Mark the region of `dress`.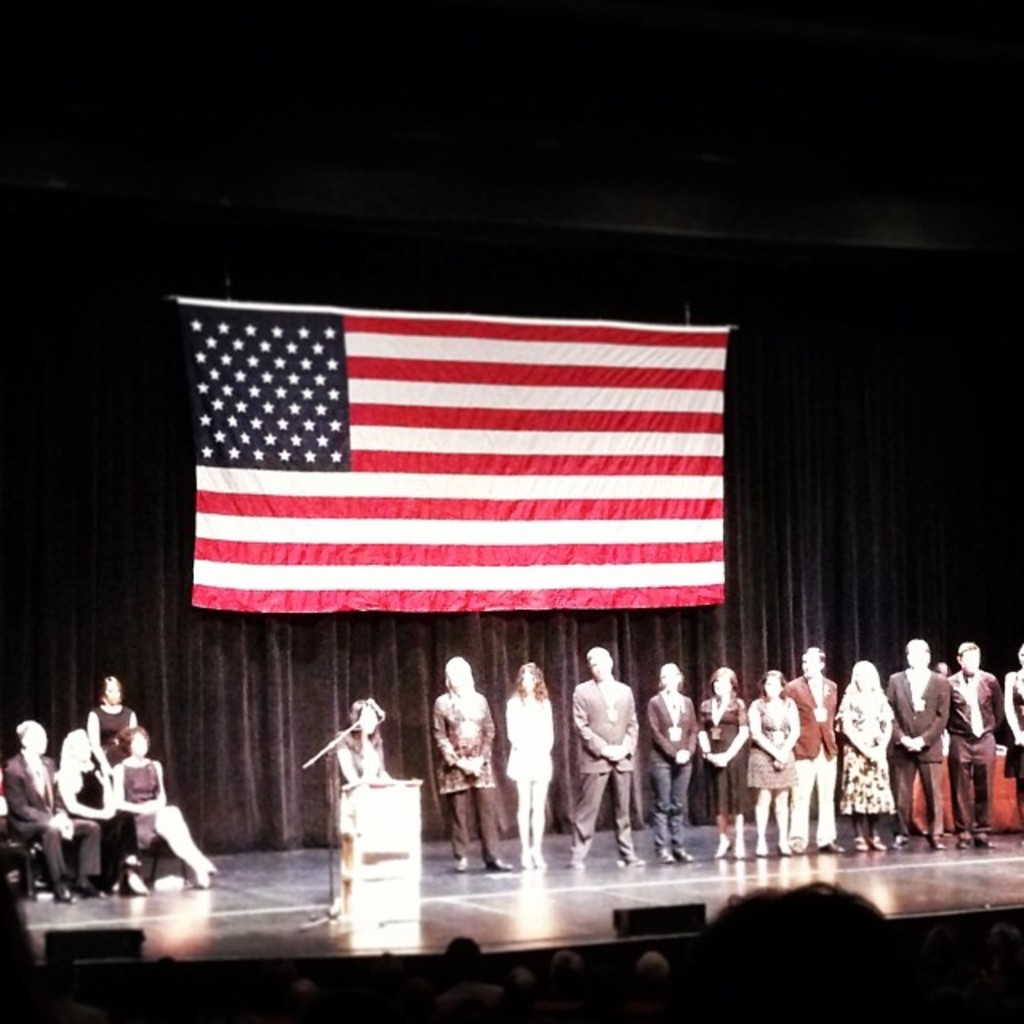
Region: x1=501, y1=693, x2=555, y2=776.
